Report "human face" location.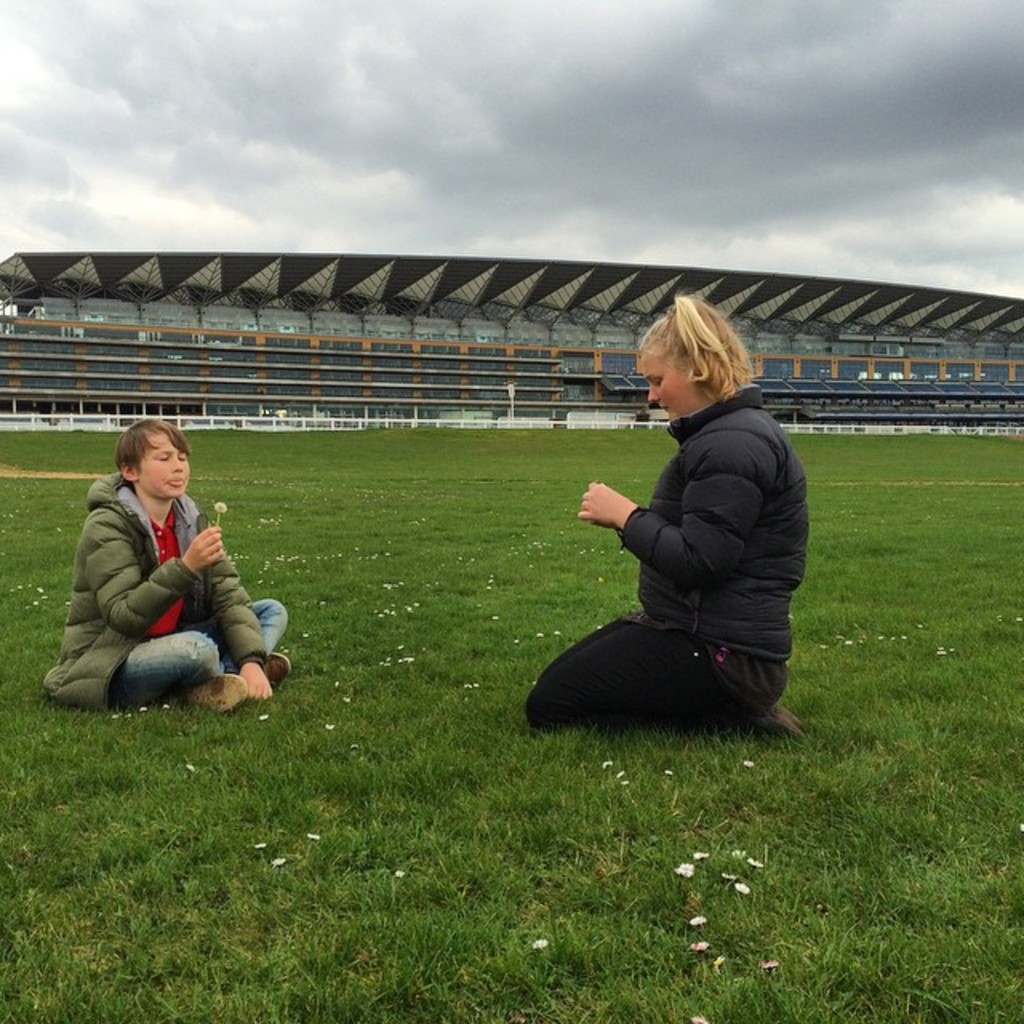
Report: (139,434,190,498).
